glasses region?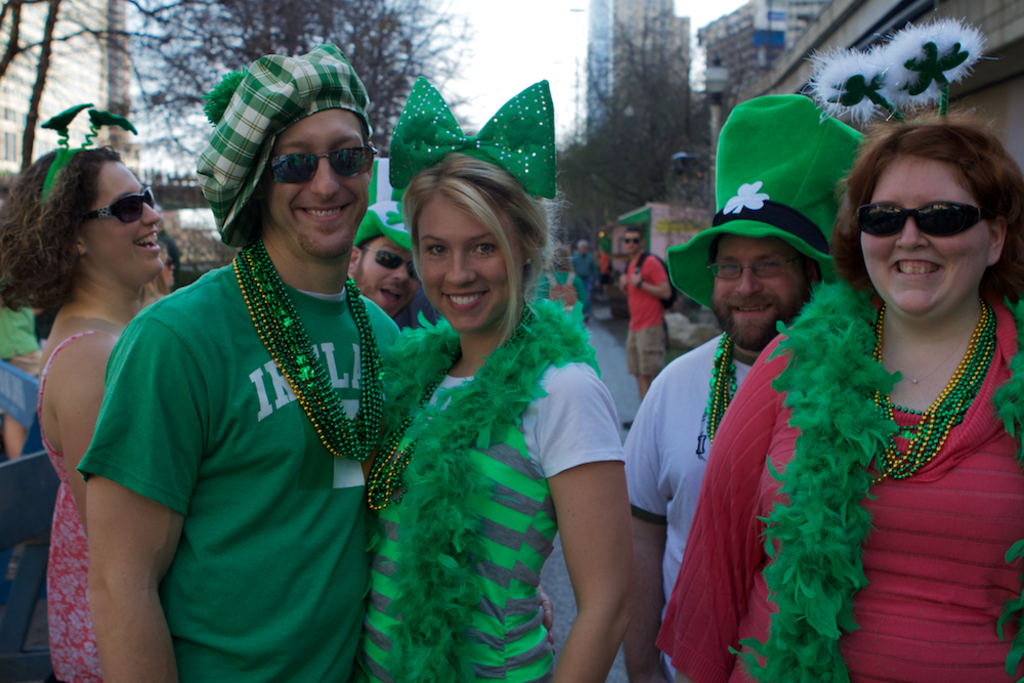
(x1=709, y1=263, x2=802, y2=281)
